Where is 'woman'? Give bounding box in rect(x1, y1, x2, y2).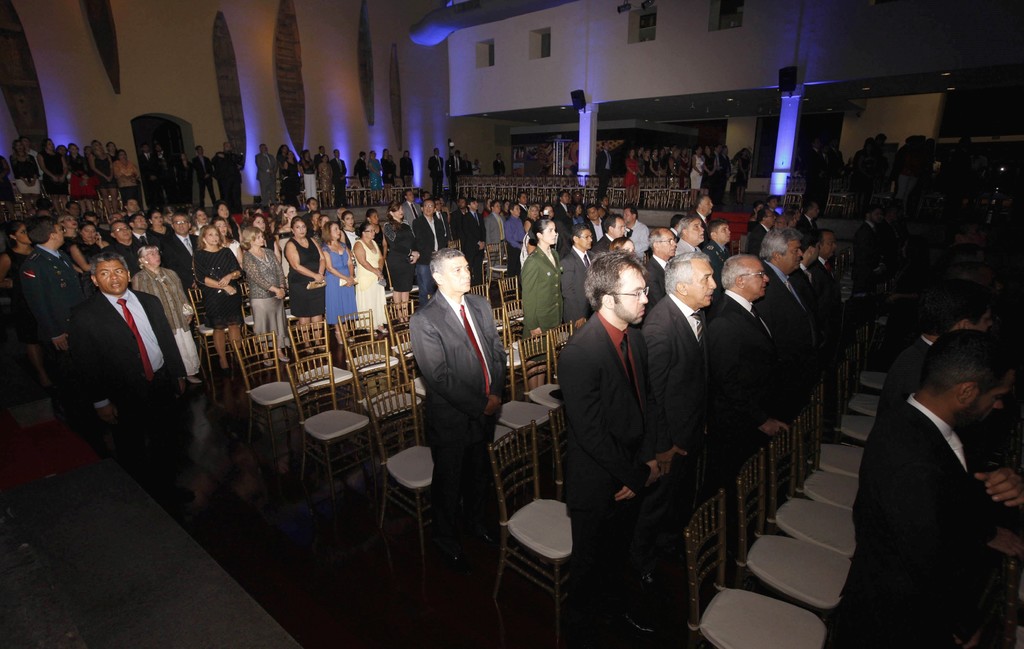
rect(564, 205, 582, 227).
